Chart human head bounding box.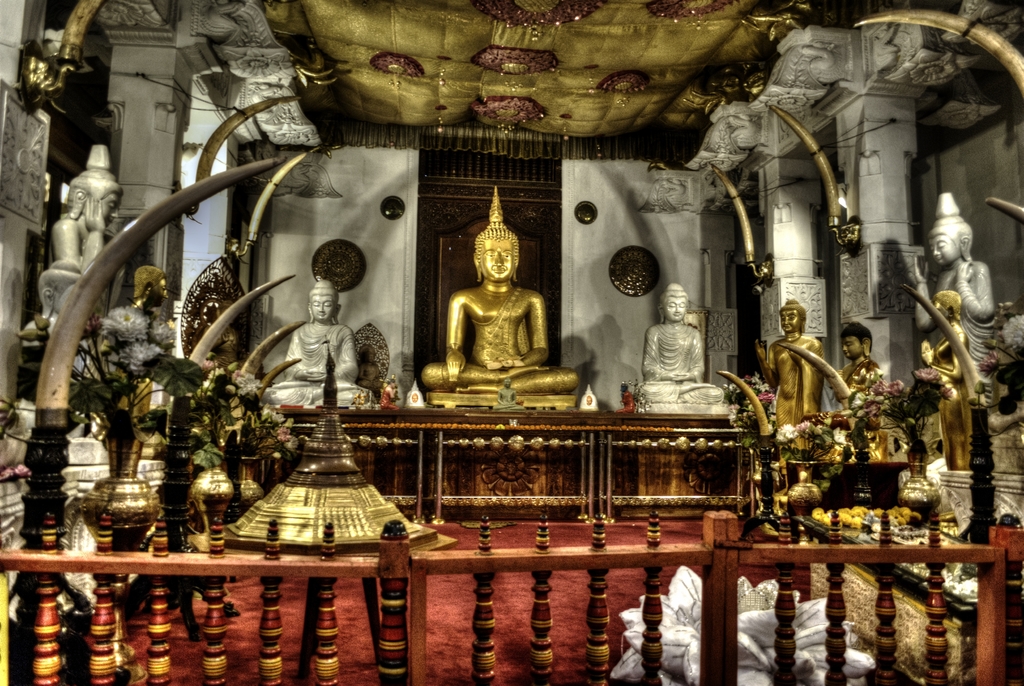
Charted: BBox(660, 285, 691, 319).
